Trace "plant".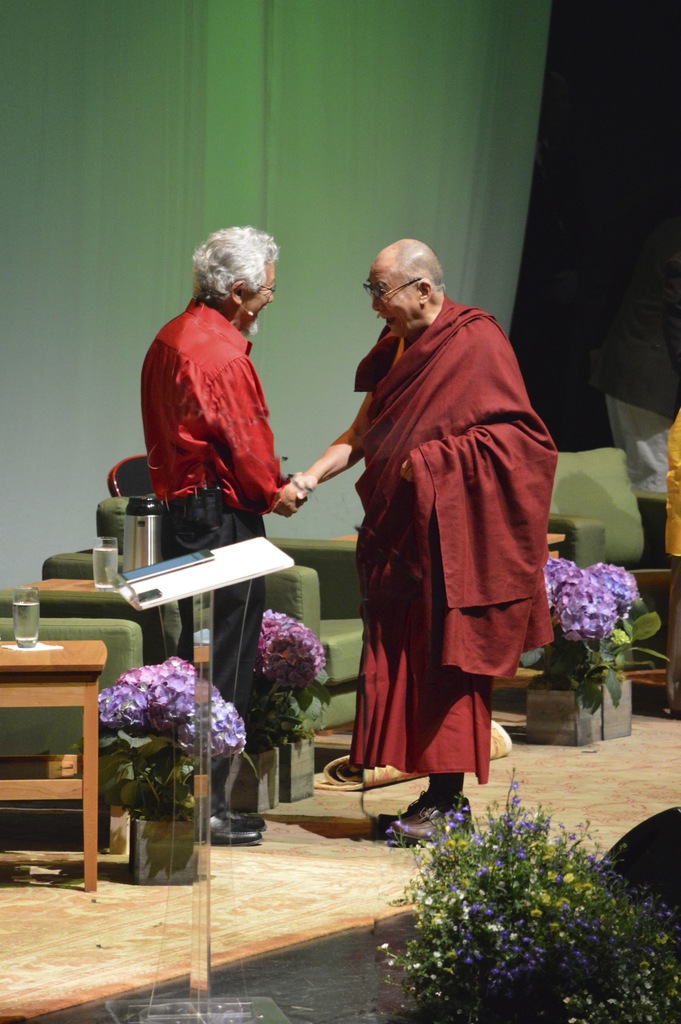
Traced to x1=522 y1=557 x2=671 y2=713.
